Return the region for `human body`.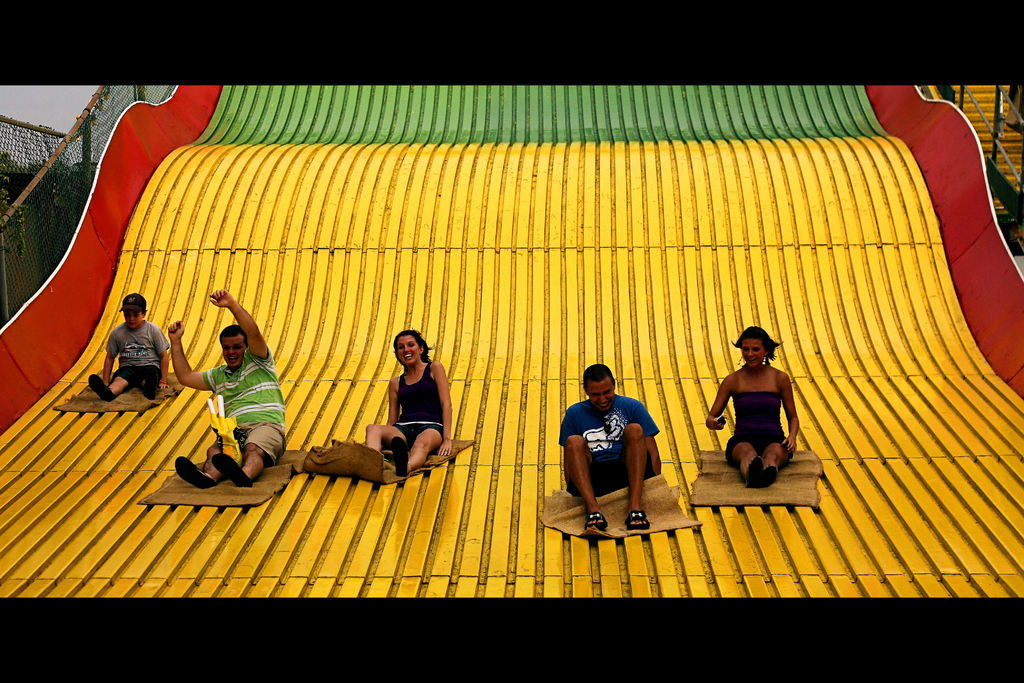
bbox(92, 320, 173, 399).
